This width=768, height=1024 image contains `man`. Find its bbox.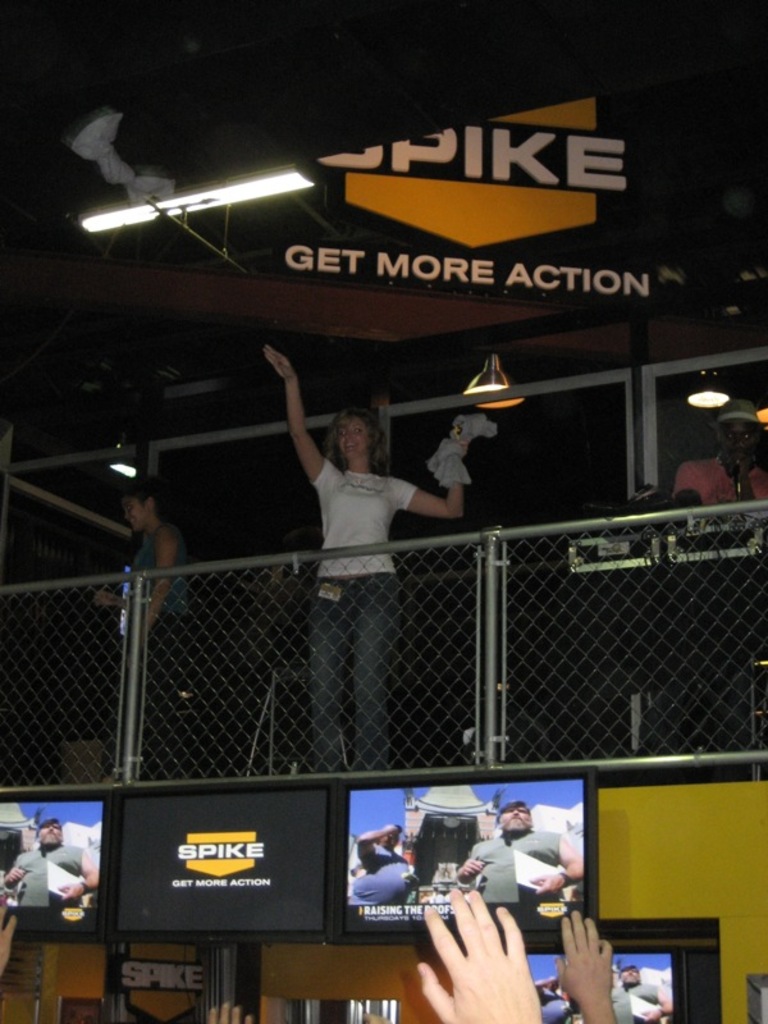
<bbox>607, 964, 678, 1023</bbox>.
